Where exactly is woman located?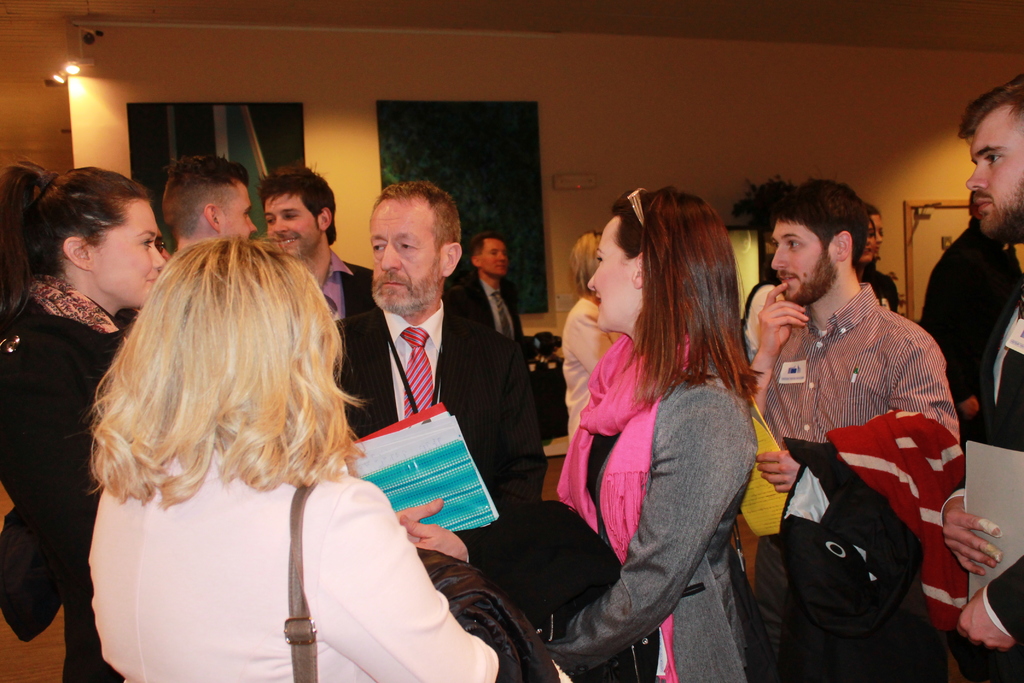
Its bounding box is bbox=[559, 231, 624, 440].
